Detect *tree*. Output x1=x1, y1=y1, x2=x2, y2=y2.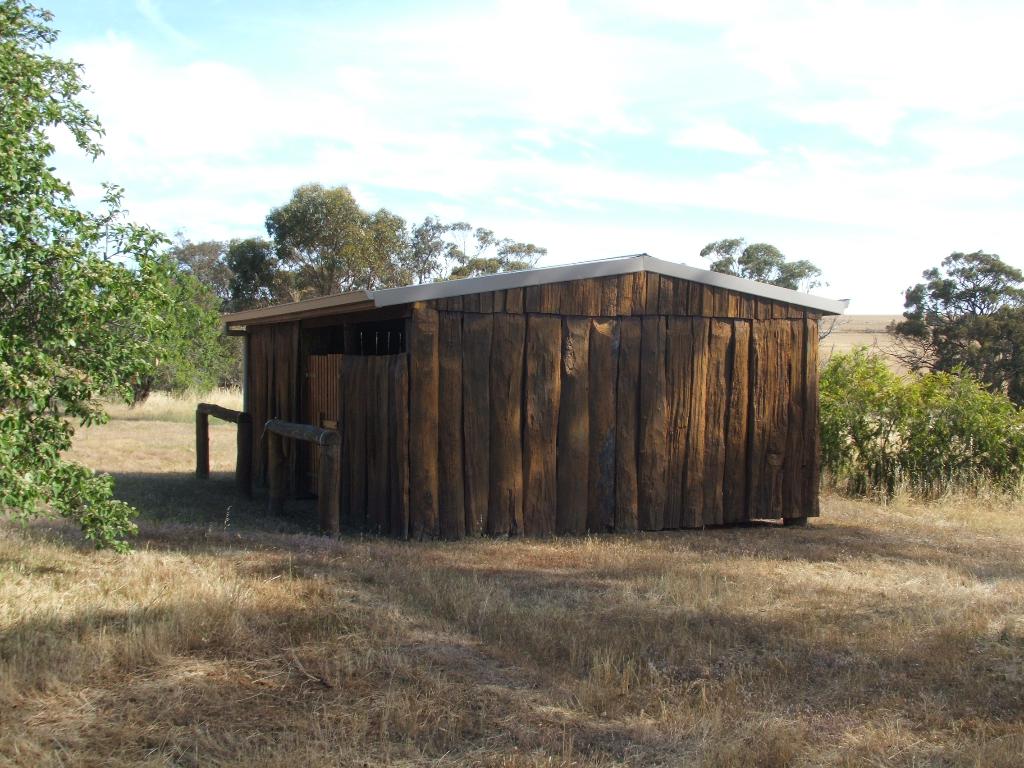
x1=694, y1=239, x2=835, y2=300.
